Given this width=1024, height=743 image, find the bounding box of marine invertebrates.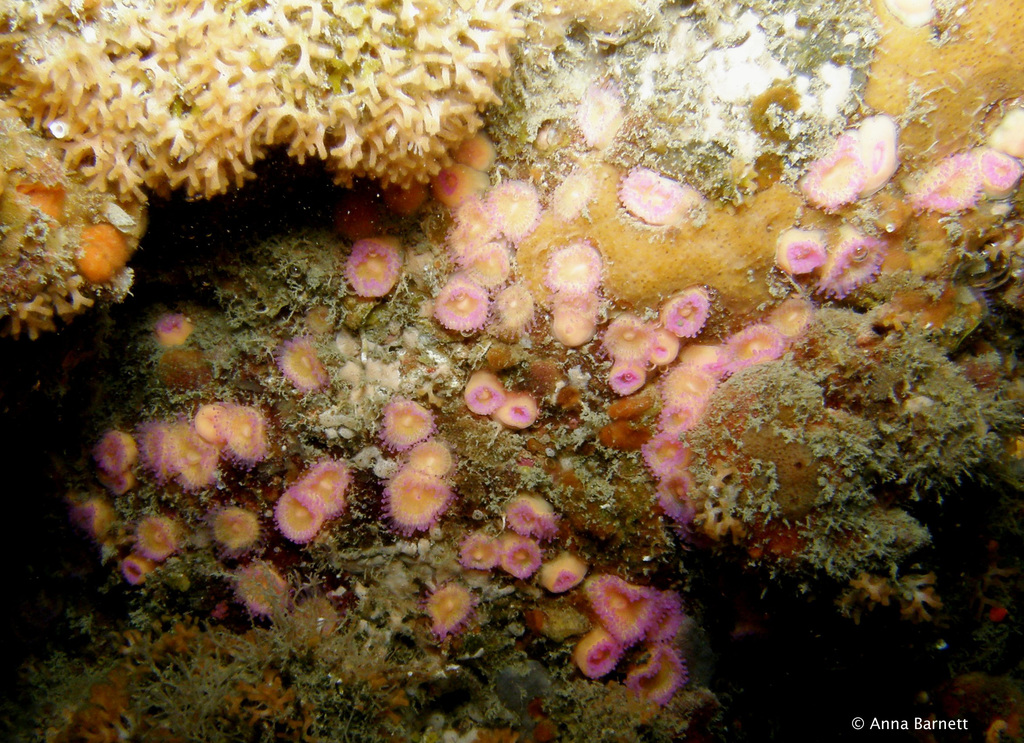
{"left": 811, "top": 140, "right": 867, "bottom": 212}.
